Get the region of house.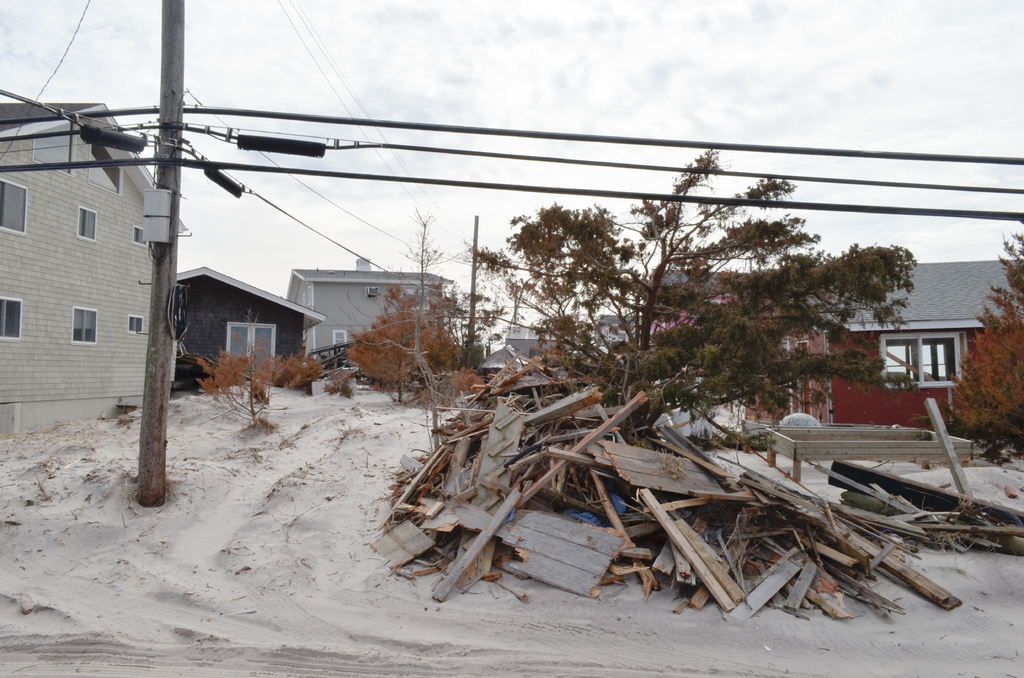
detection(274, 251, 468, 373).
